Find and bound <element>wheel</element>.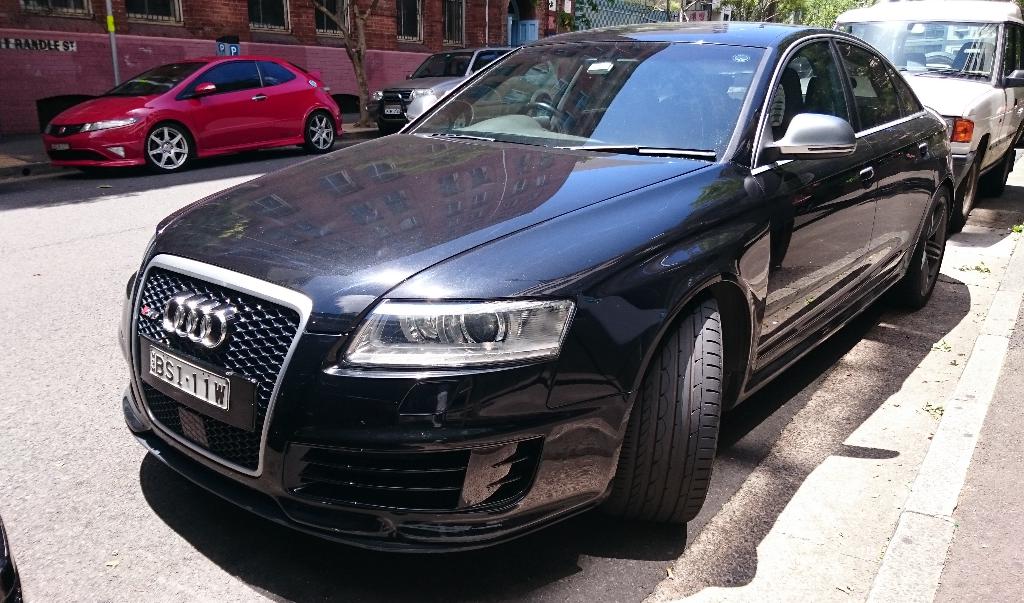
Bound: pyautogui.locateOnScreen(144, 124, 190, 174).
